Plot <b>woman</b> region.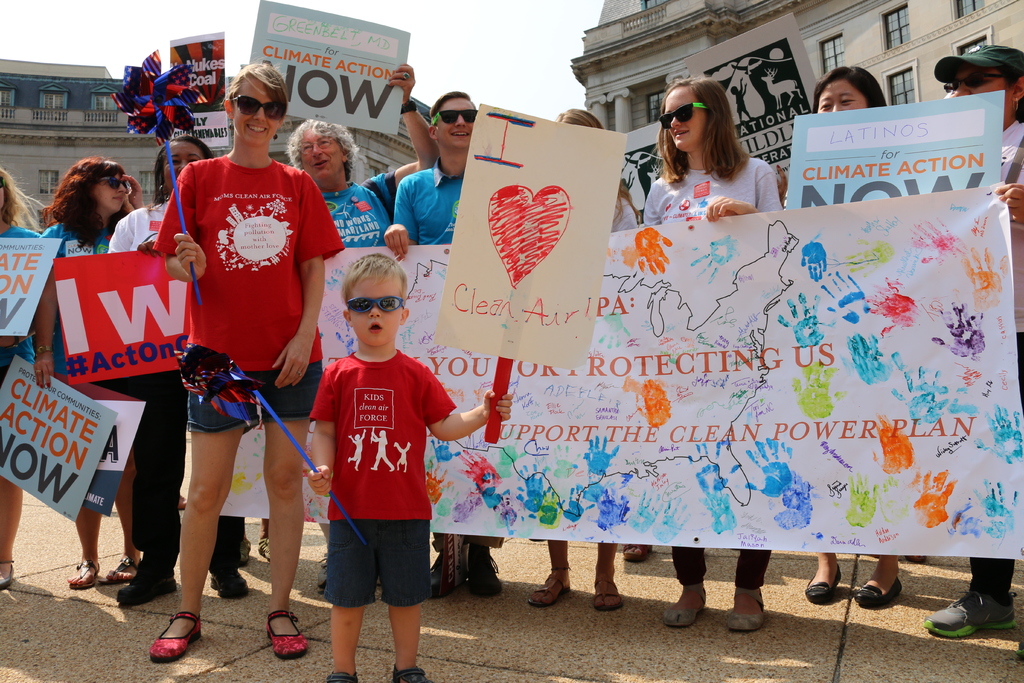
Plotted at [810,56,936,627].
